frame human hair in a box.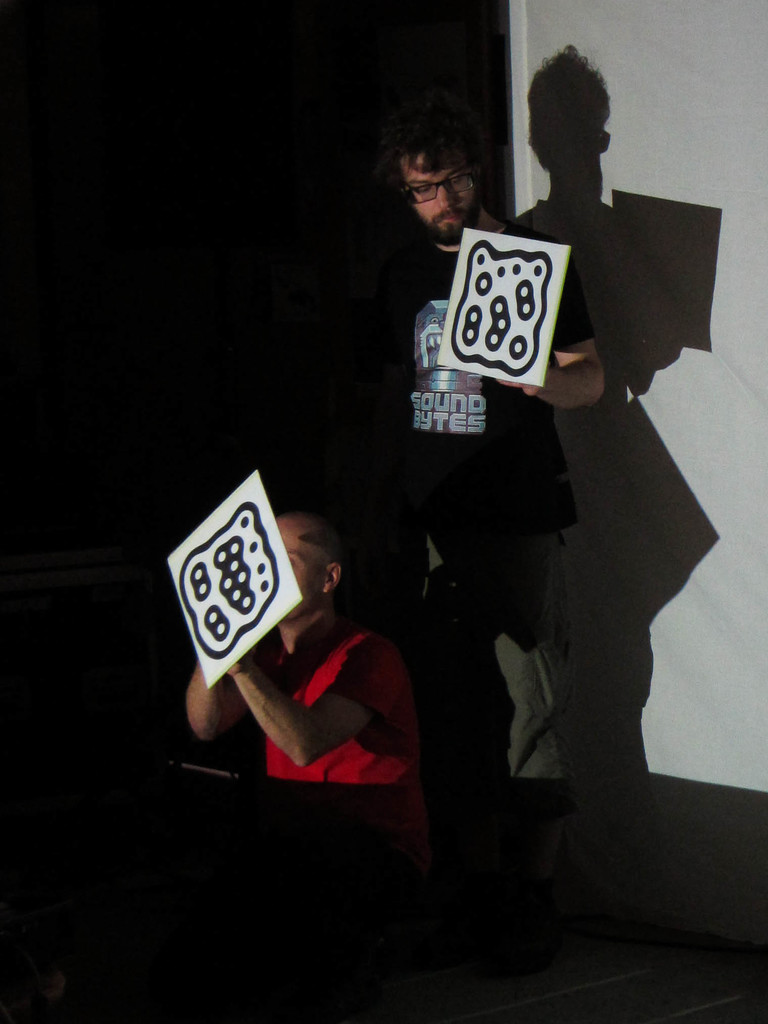
bbox=(378, 99, 487, 175).
